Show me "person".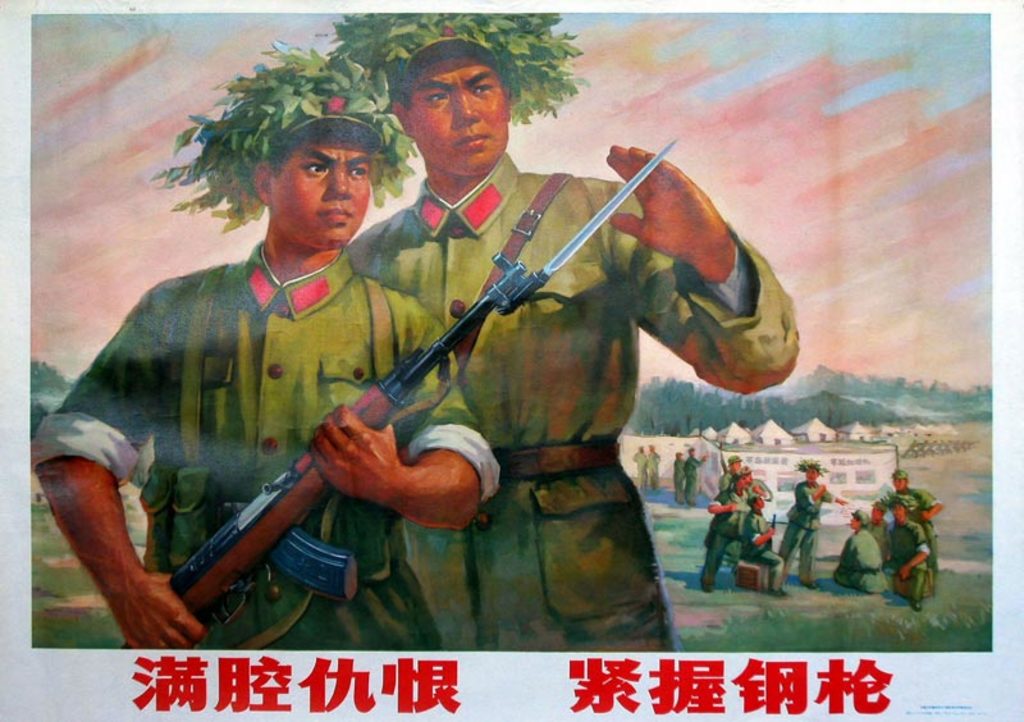
"person" is here: region(714, 451, 746, 492).
